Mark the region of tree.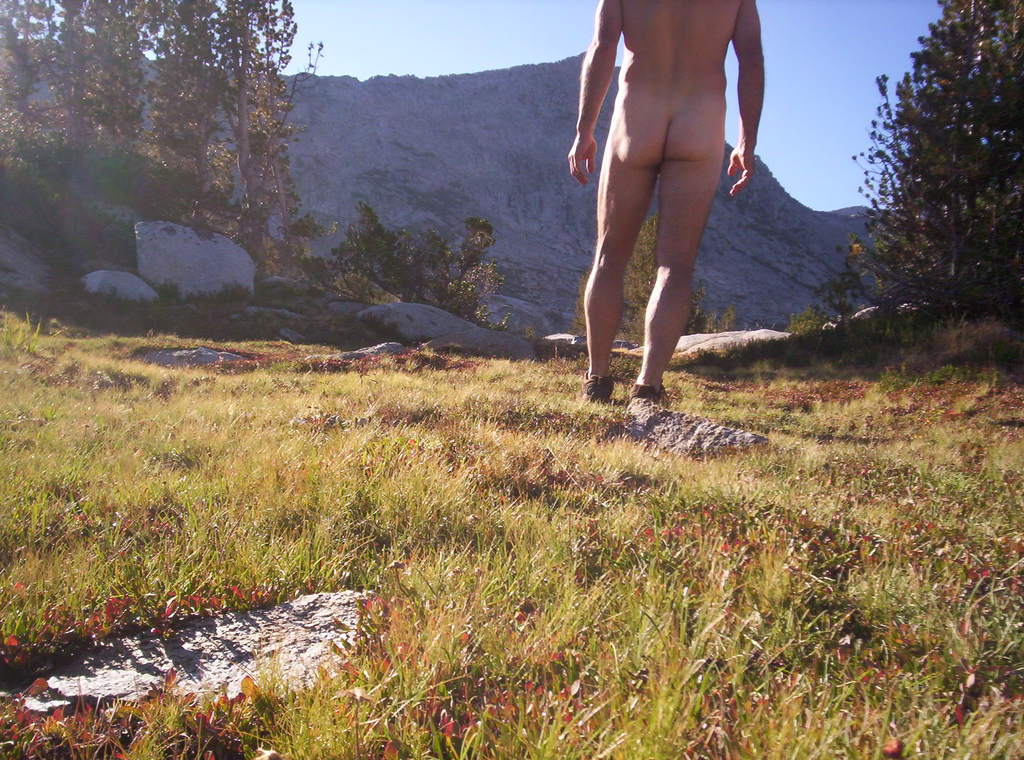
Region: bbox=[34, 0, 102, 159].
